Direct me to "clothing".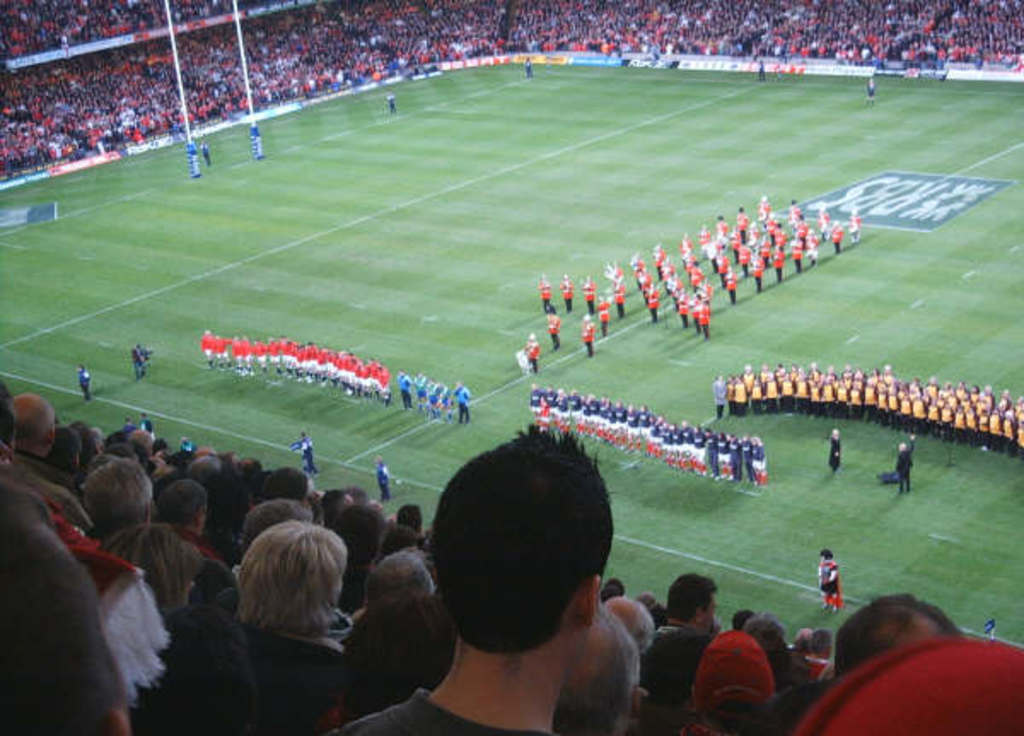
Direction: <box>630,251,649,268</box>.
